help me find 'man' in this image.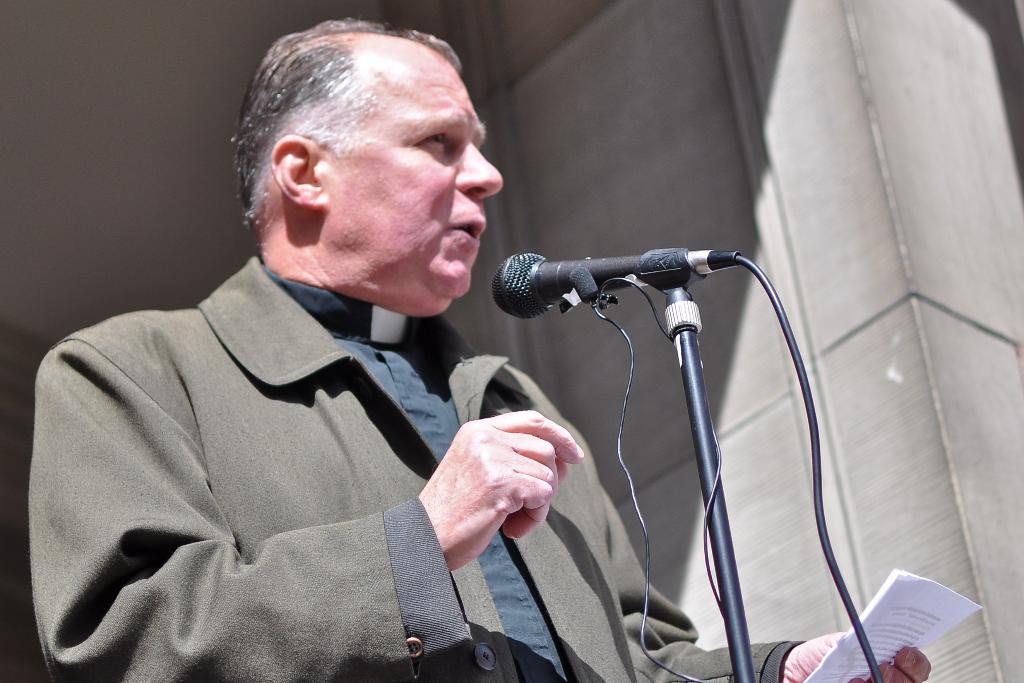
Found it: {"x1": 28, "y1": 16, "x2": 935, "y2": 682}.
